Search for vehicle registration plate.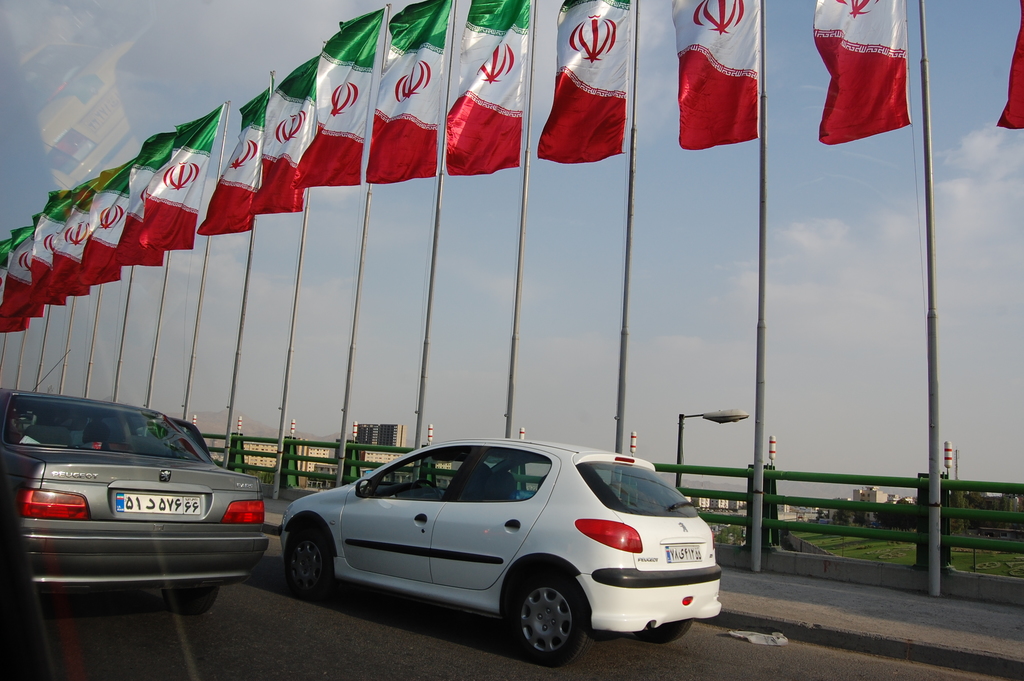
Found at box=[669, 543, 705, 563].
